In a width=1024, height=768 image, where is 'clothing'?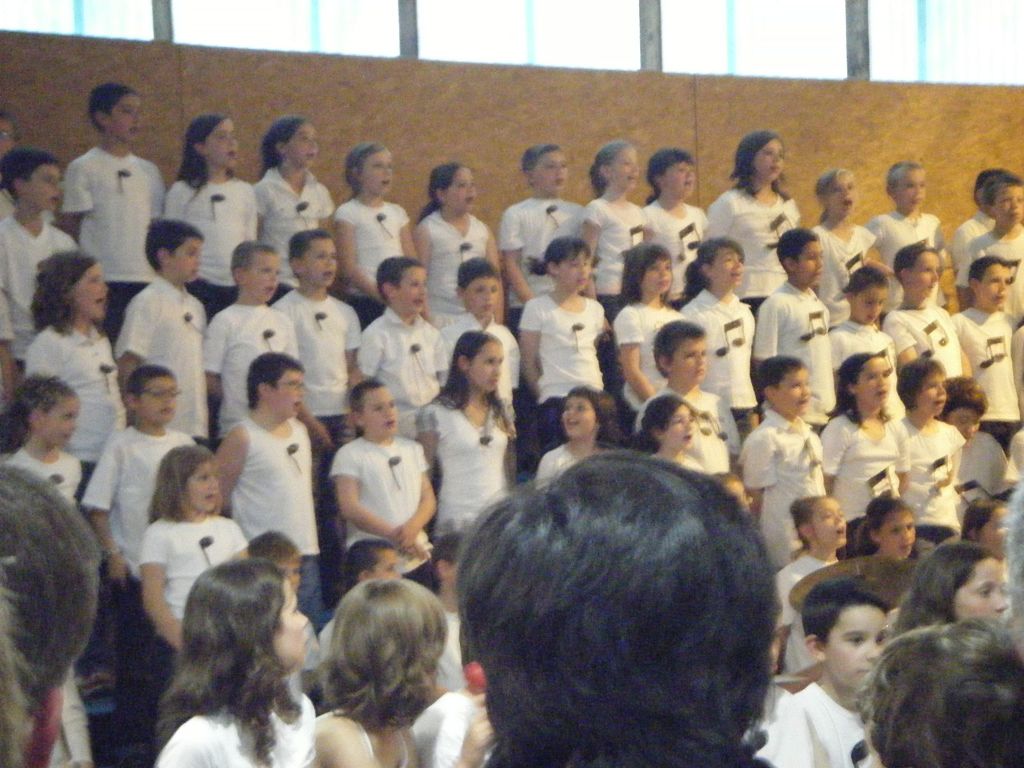
644, 200, 708, 301.
